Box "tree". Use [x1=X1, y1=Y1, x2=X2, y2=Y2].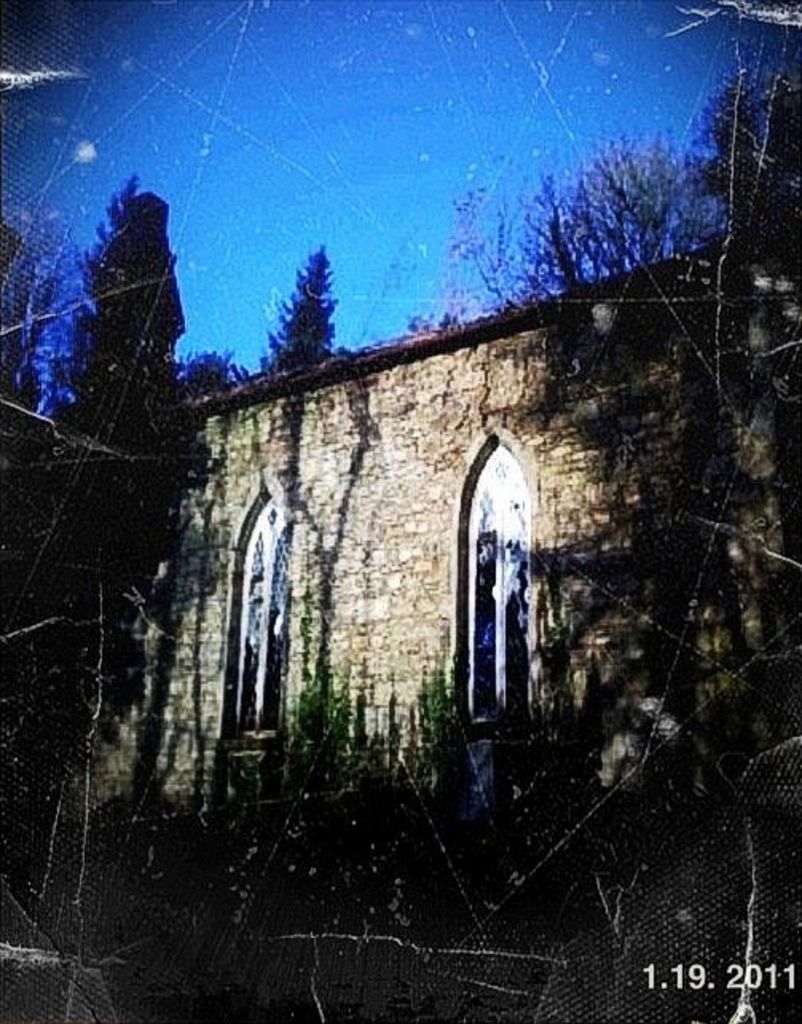
[x1=249, y1=231, x2=346, y2=372].
